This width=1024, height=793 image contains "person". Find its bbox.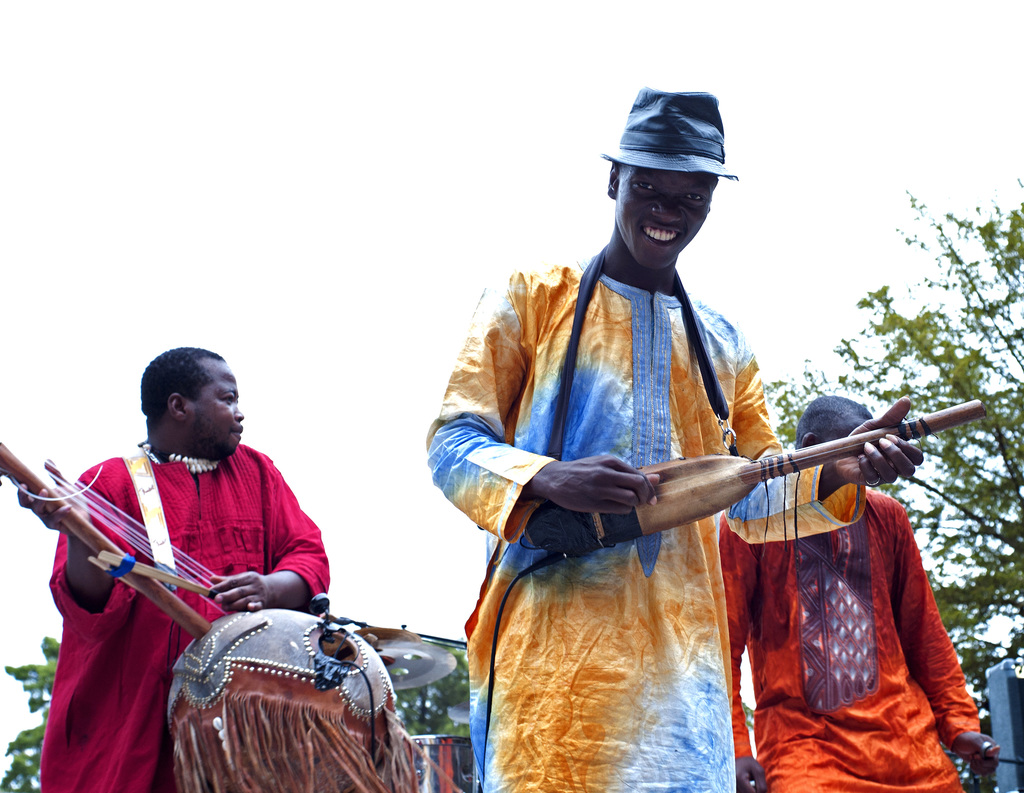
bbox=(484, 104, 836, 776).
